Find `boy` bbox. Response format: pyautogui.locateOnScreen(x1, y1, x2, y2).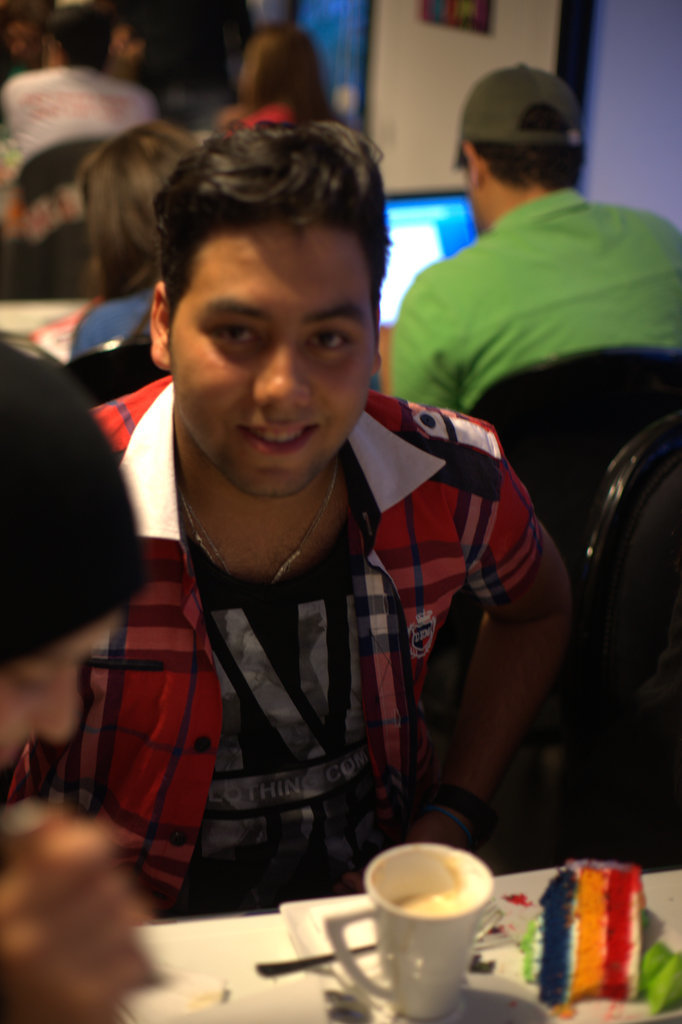
pyautogui.locateOnScreen(82, 132, 570, 920).
